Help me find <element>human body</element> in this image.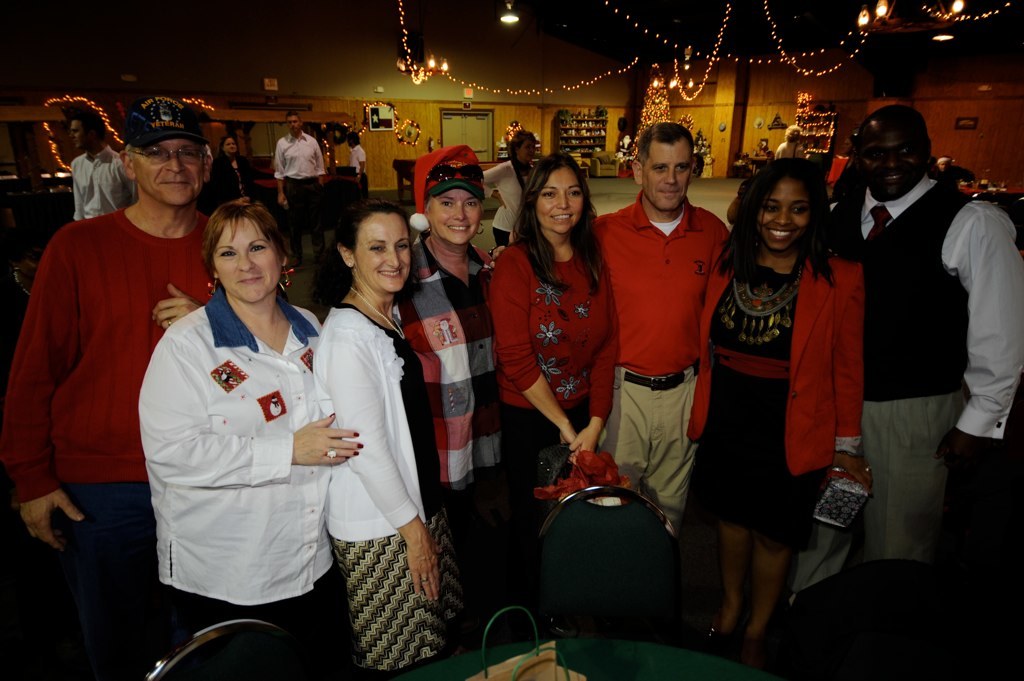
Found it: left=211, top=154, right=258, bottom=212.
